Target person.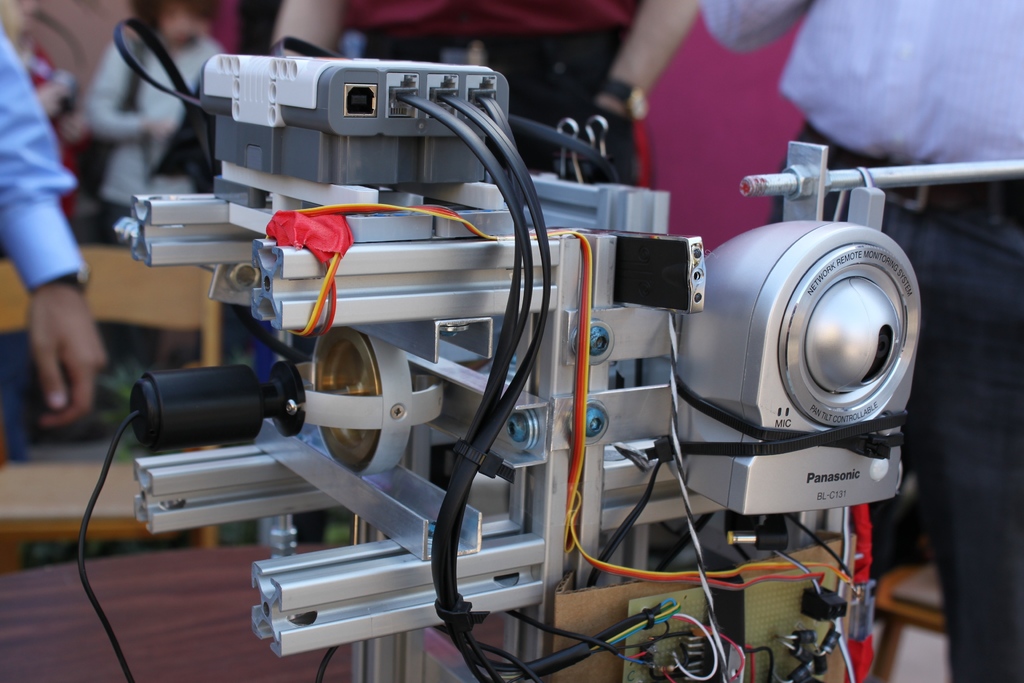
Target region: box(701, 0, 1023, 682).
